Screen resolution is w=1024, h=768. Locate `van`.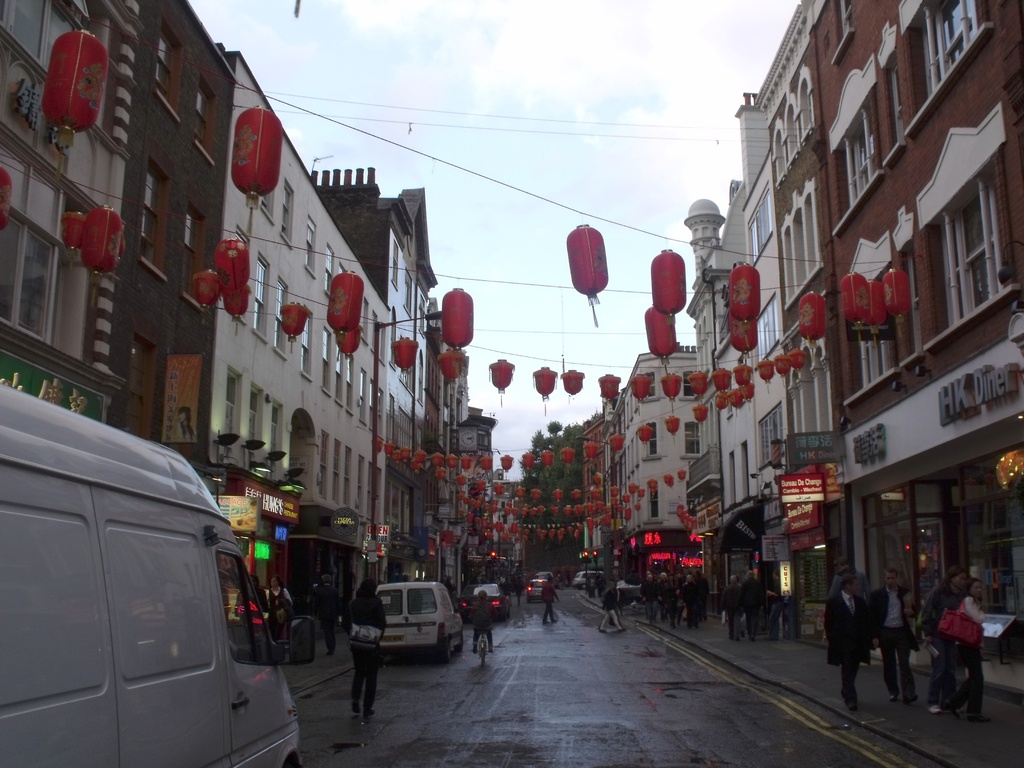
rect(375, 580, 464, 664).
